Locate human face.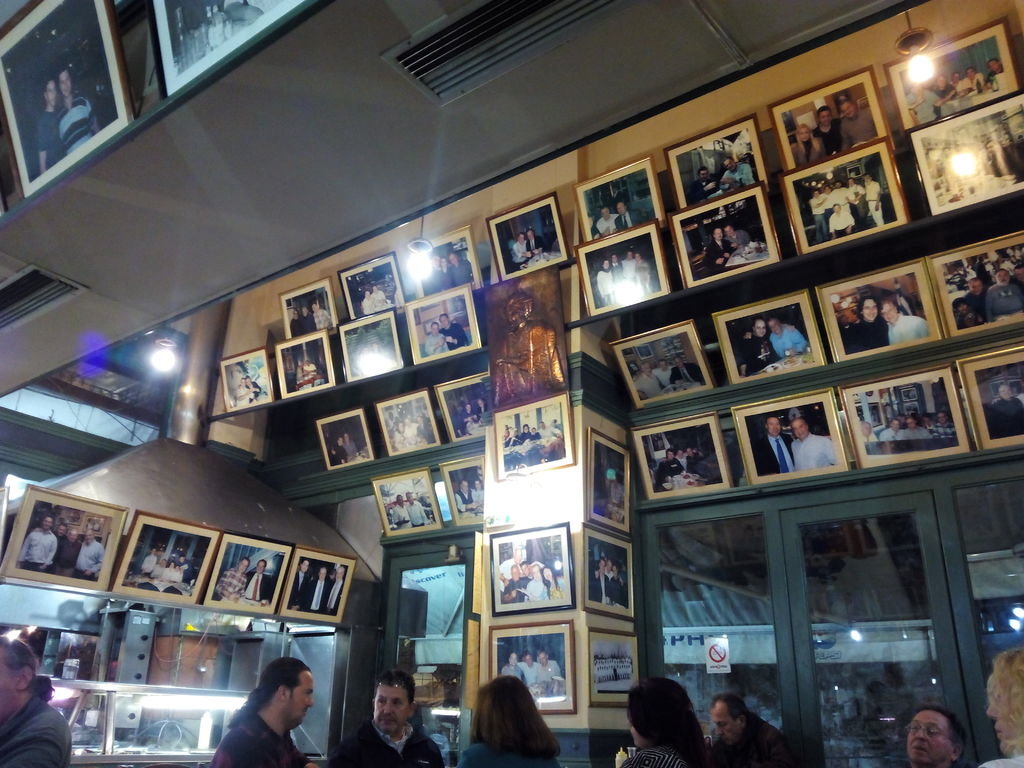
Bounding box: 819,106,831,128.
